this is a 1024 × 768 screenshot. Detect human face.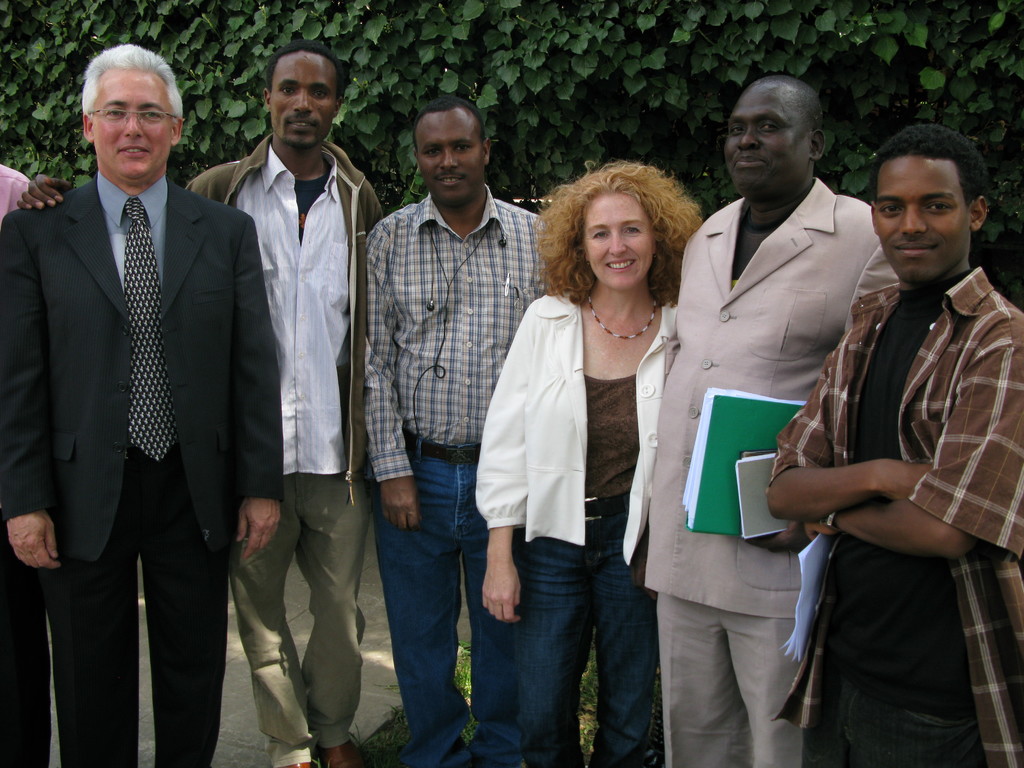
721/86/804/197.
